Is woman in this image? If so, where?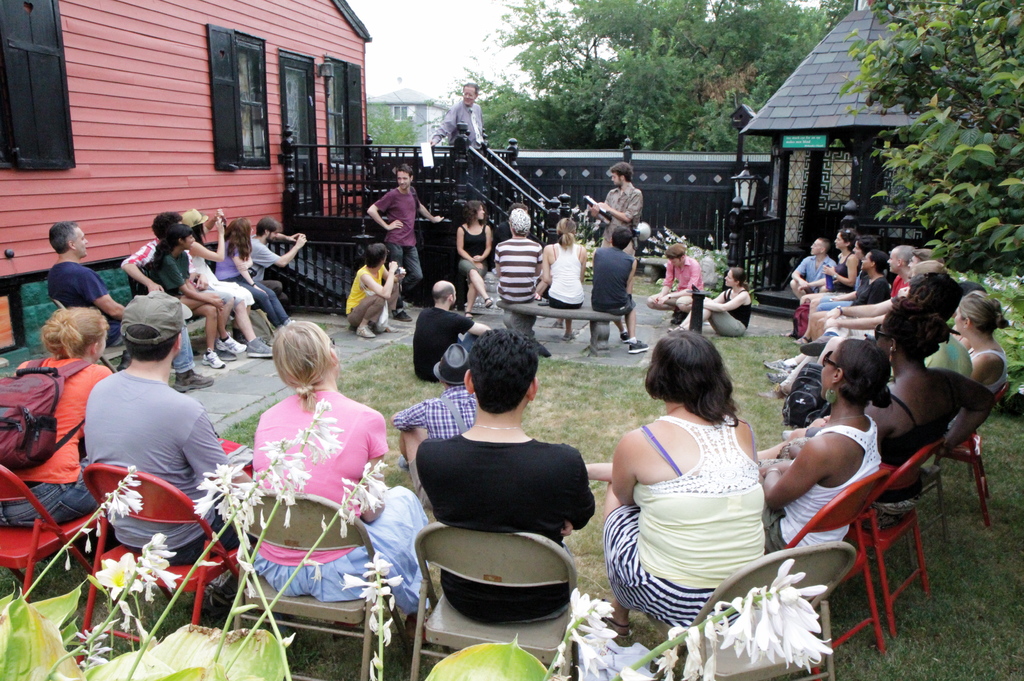
Yes, at crop(826, 228, 856, 293).
